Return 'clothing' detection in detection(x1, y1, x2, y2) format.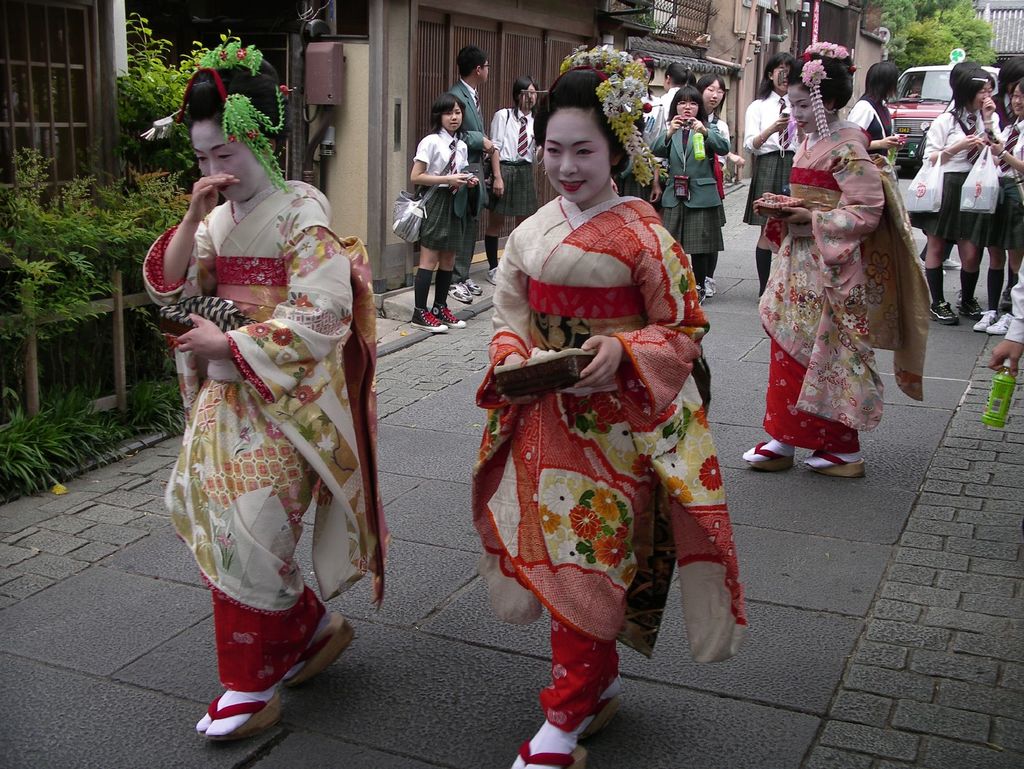
detection(744, 88, 803, 225).
